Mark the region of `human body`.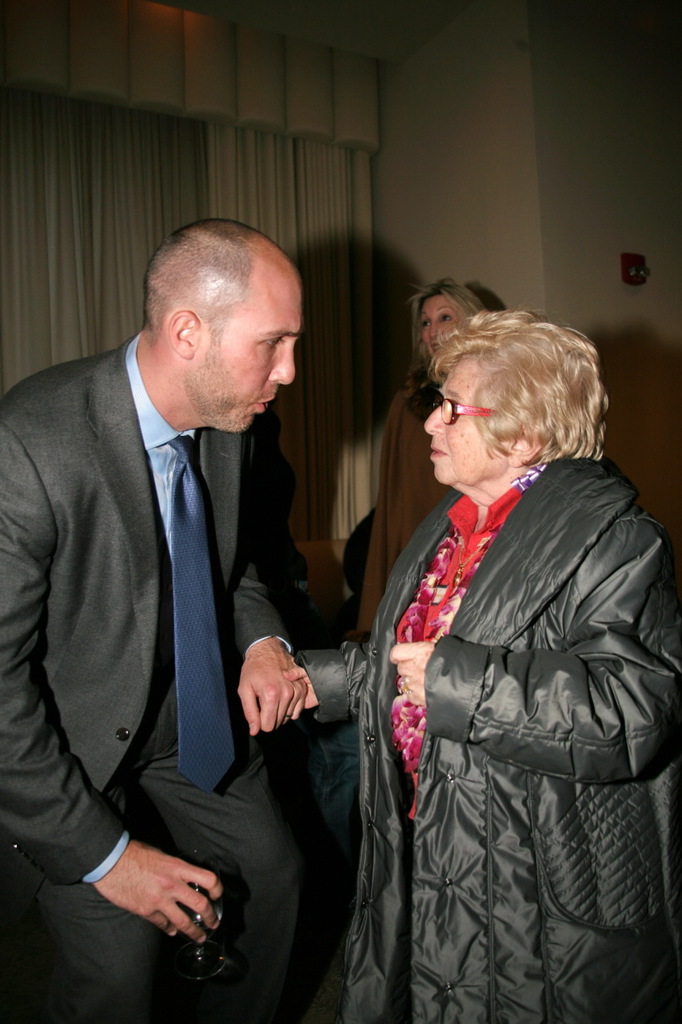
Region: [x1=349, y1=289, x2=680, y2=1022].
